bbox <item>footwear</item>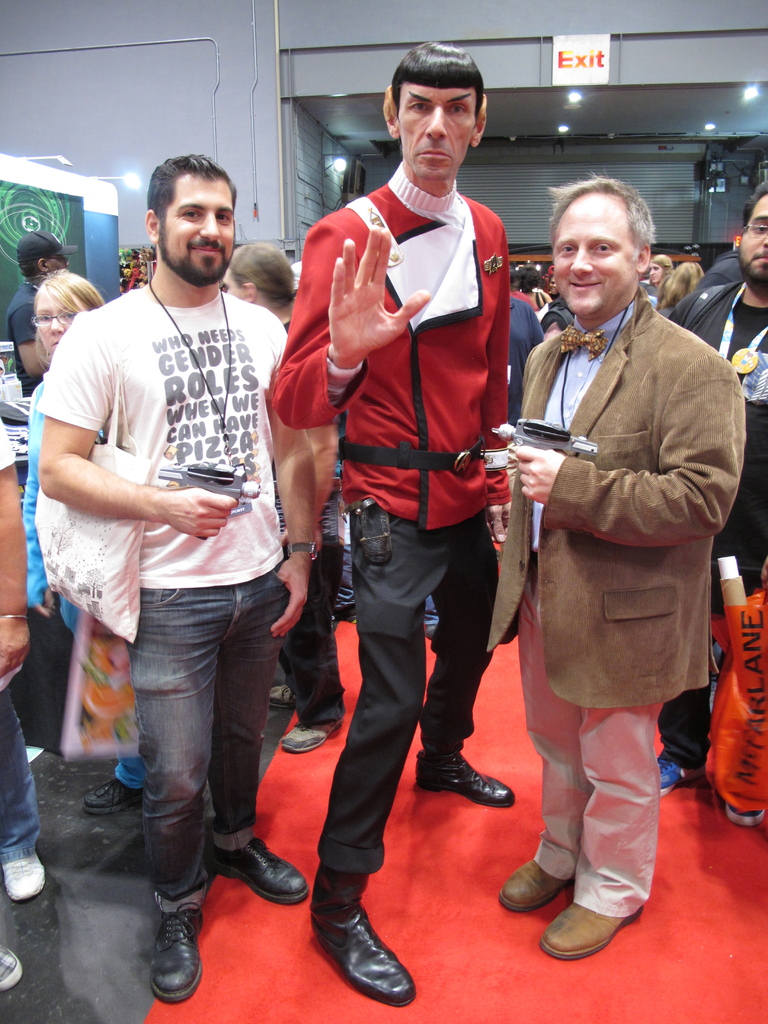
detection(729, 803, 765, 825)
